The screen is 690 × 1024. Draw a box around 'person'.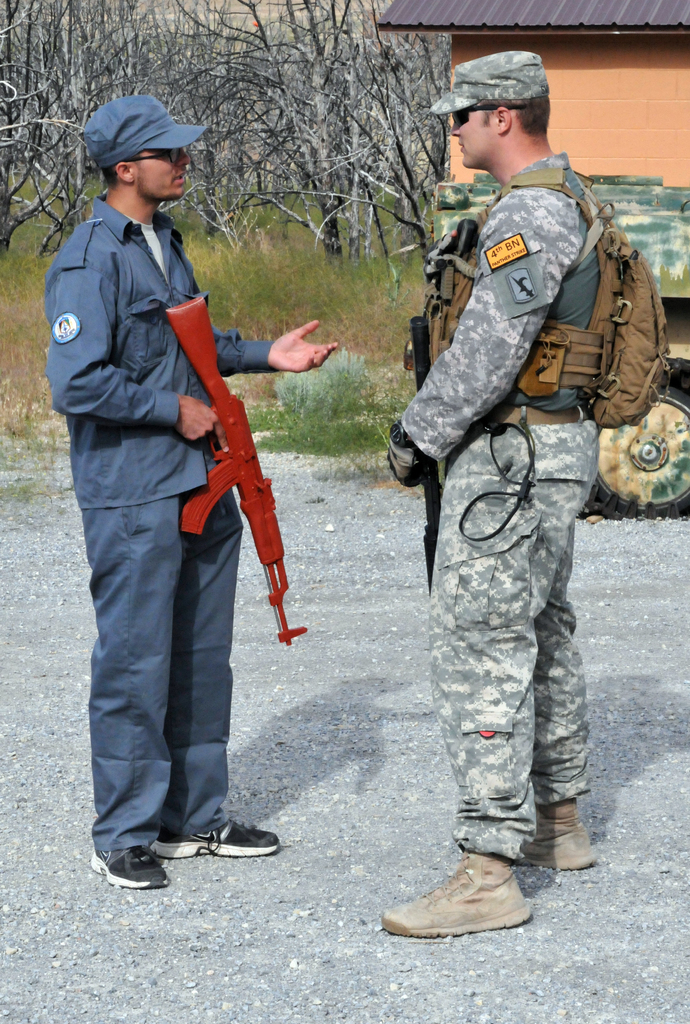
383 47 614 951.
